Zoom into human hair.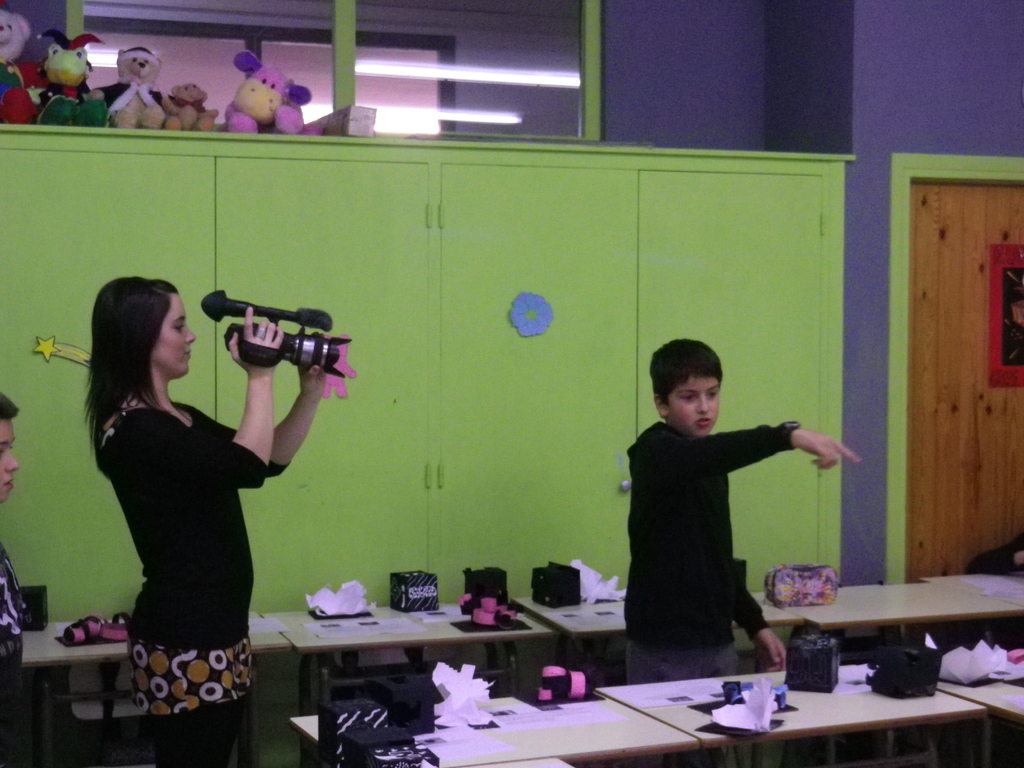
Zoom target: (x1=1, y1=388, x2=20, y2=419).
